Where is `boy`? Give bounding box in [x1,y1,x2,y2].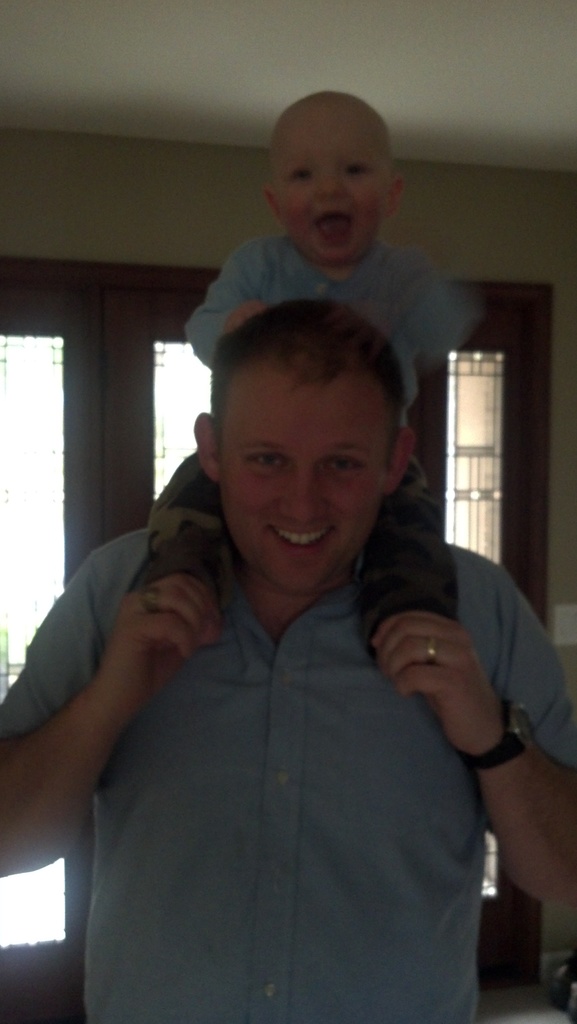
[137,79,494,664].
